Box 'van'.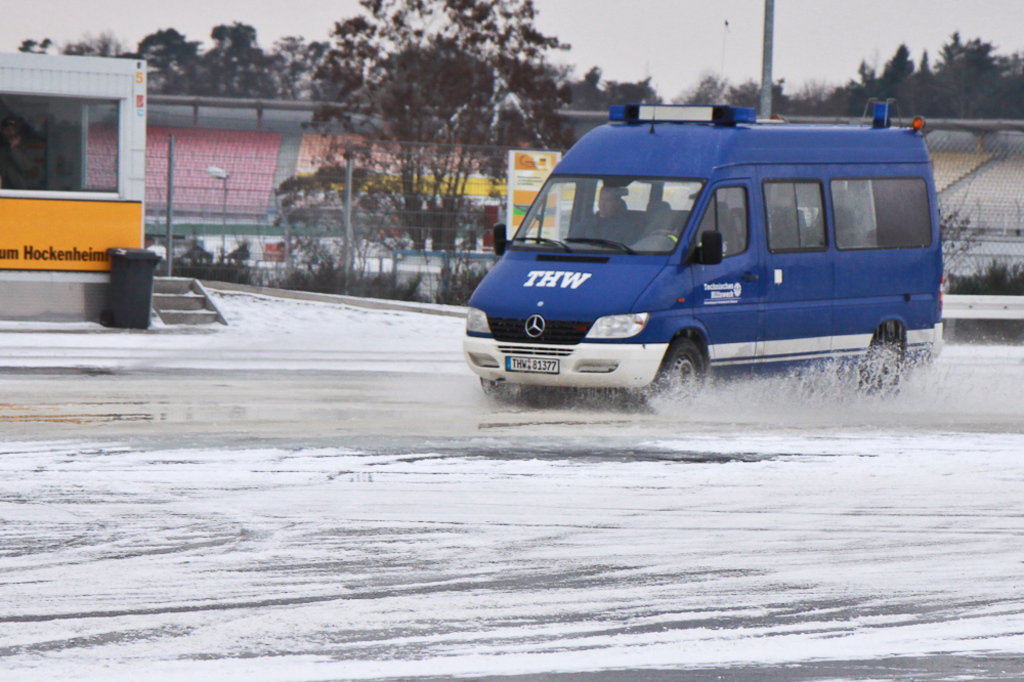
select_region(458, 82, 948, 413).
